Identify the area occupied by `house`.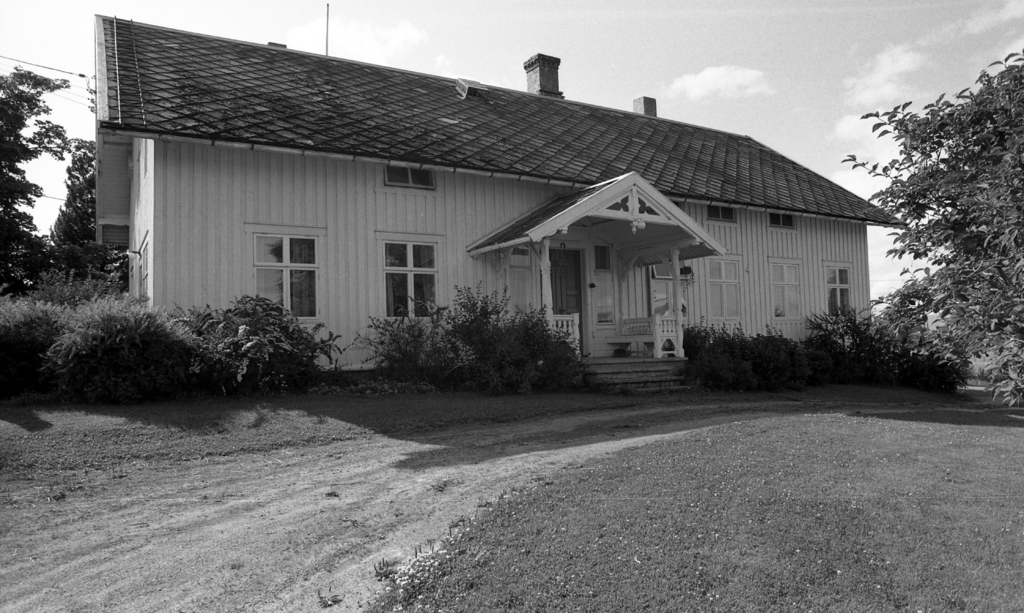
Area: (152,48,895,388).
